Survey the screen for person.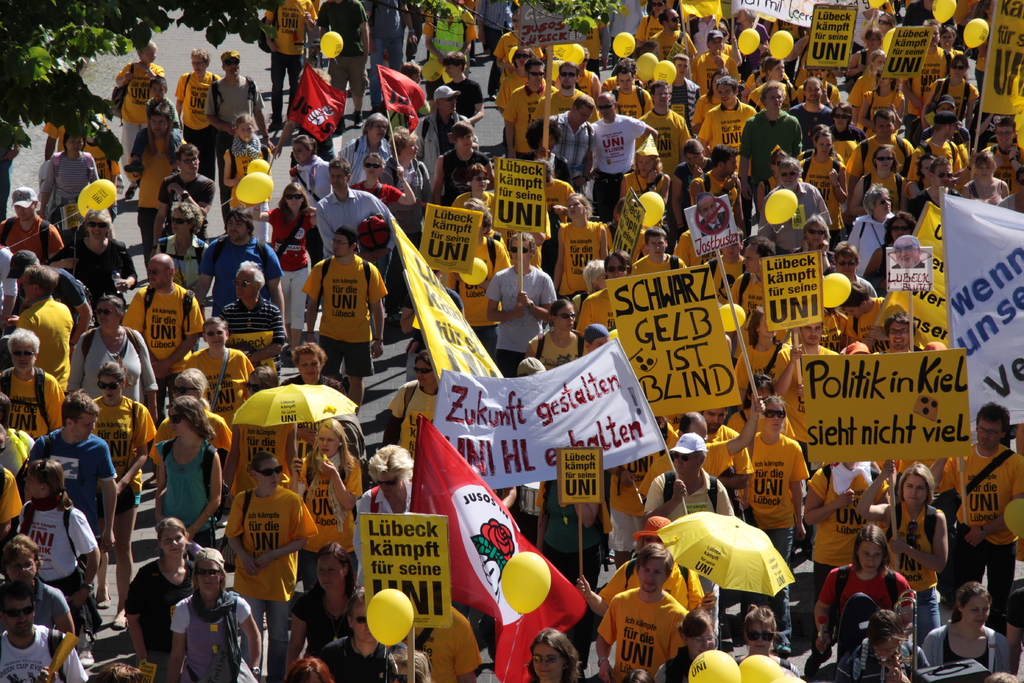
Survey found: locate(289, 211, 376, 391).
